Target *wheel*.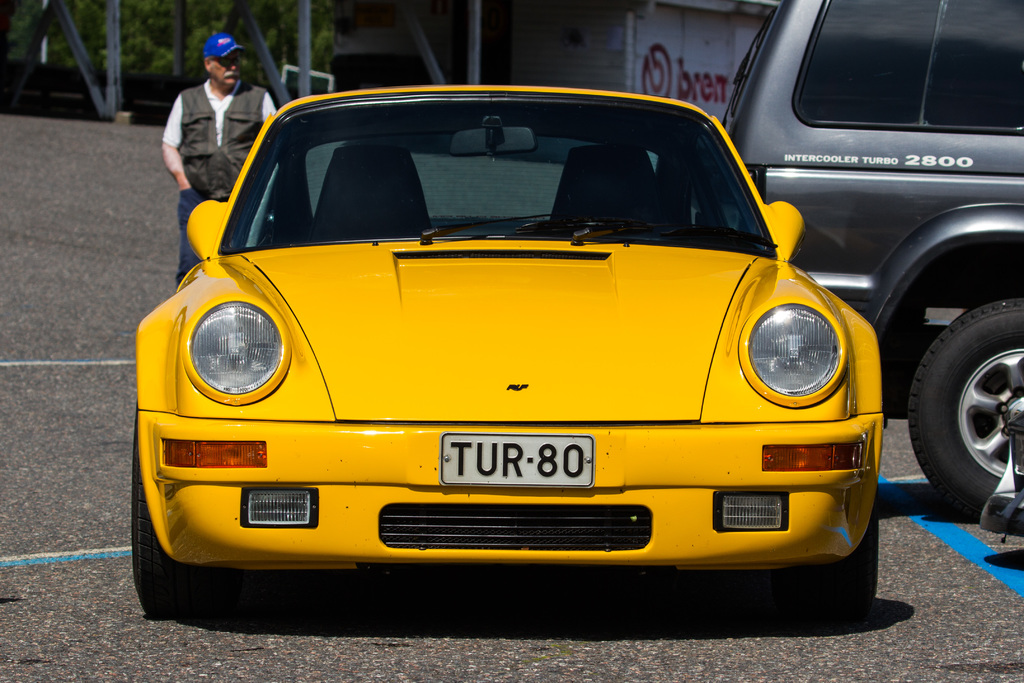
Target region: [806, 481, 881, 602].
